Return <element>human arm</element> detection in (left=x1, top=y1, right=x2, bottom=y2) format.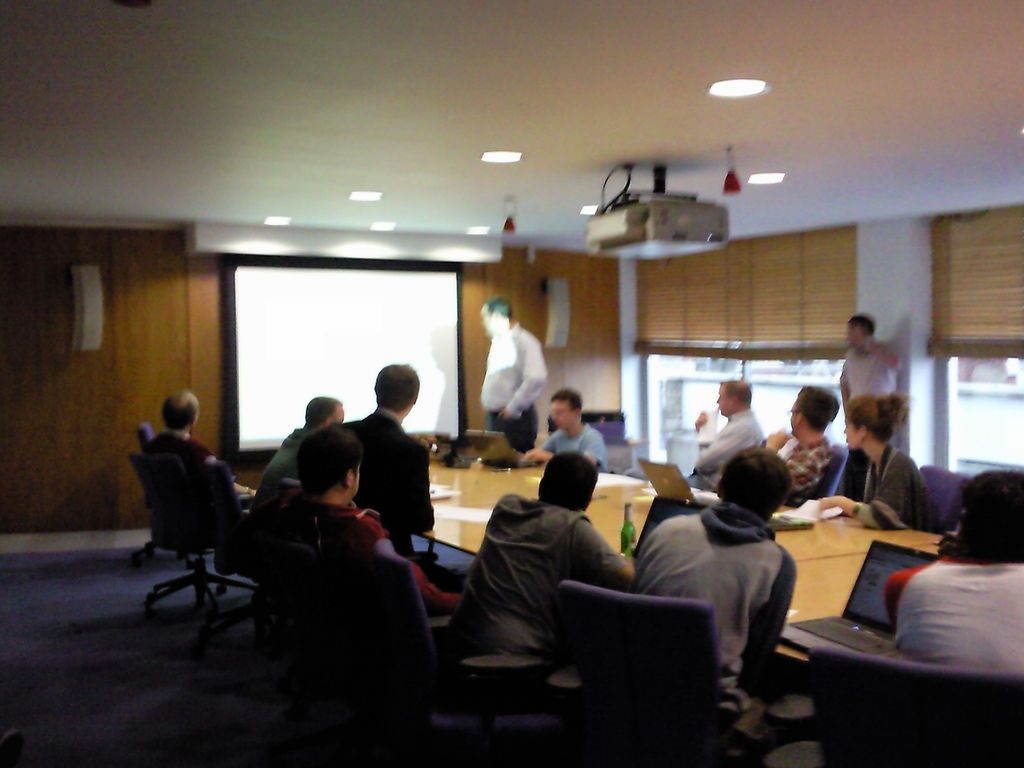
(left=573, top=524, right=635, bottom=585).
